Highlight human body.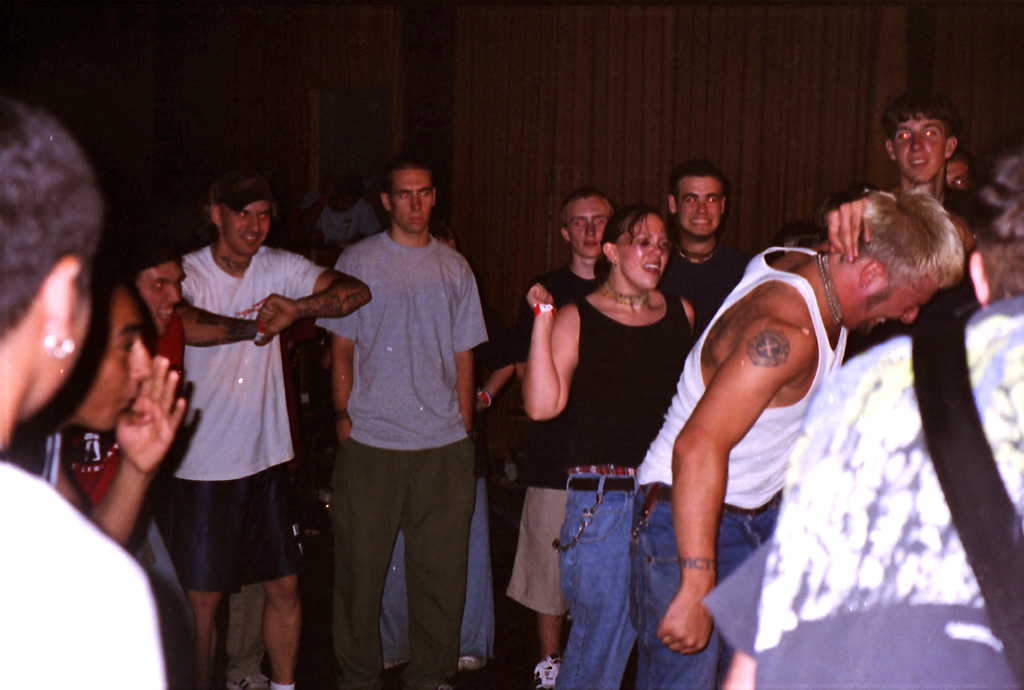
Highlighted region: (157,151,378,689).
